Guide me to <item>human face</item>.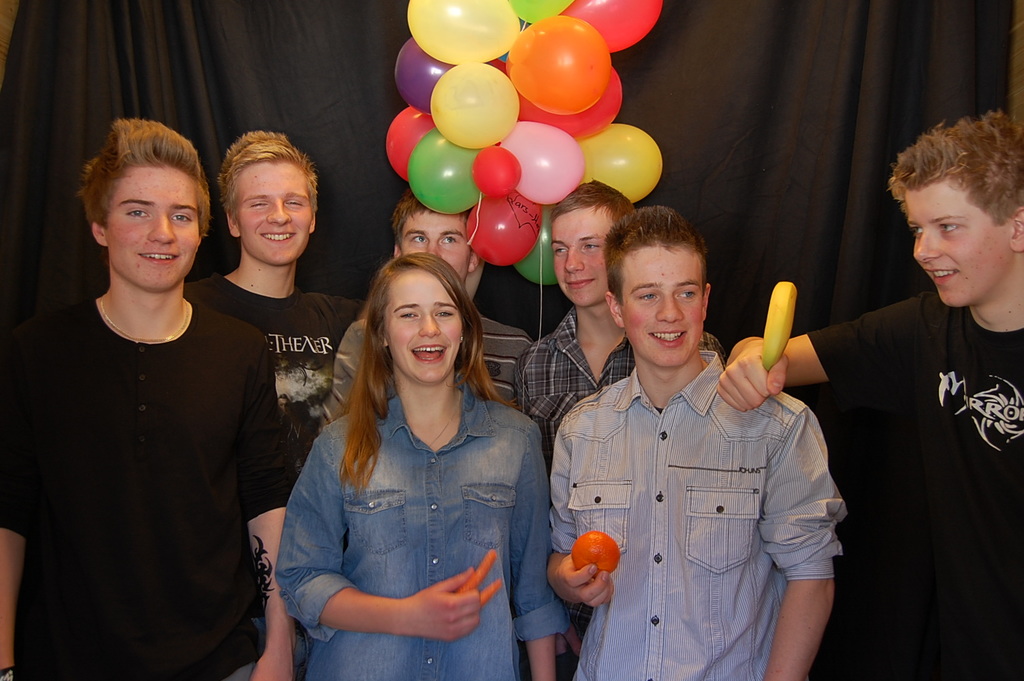
Guidance: (101,161,202,293).
